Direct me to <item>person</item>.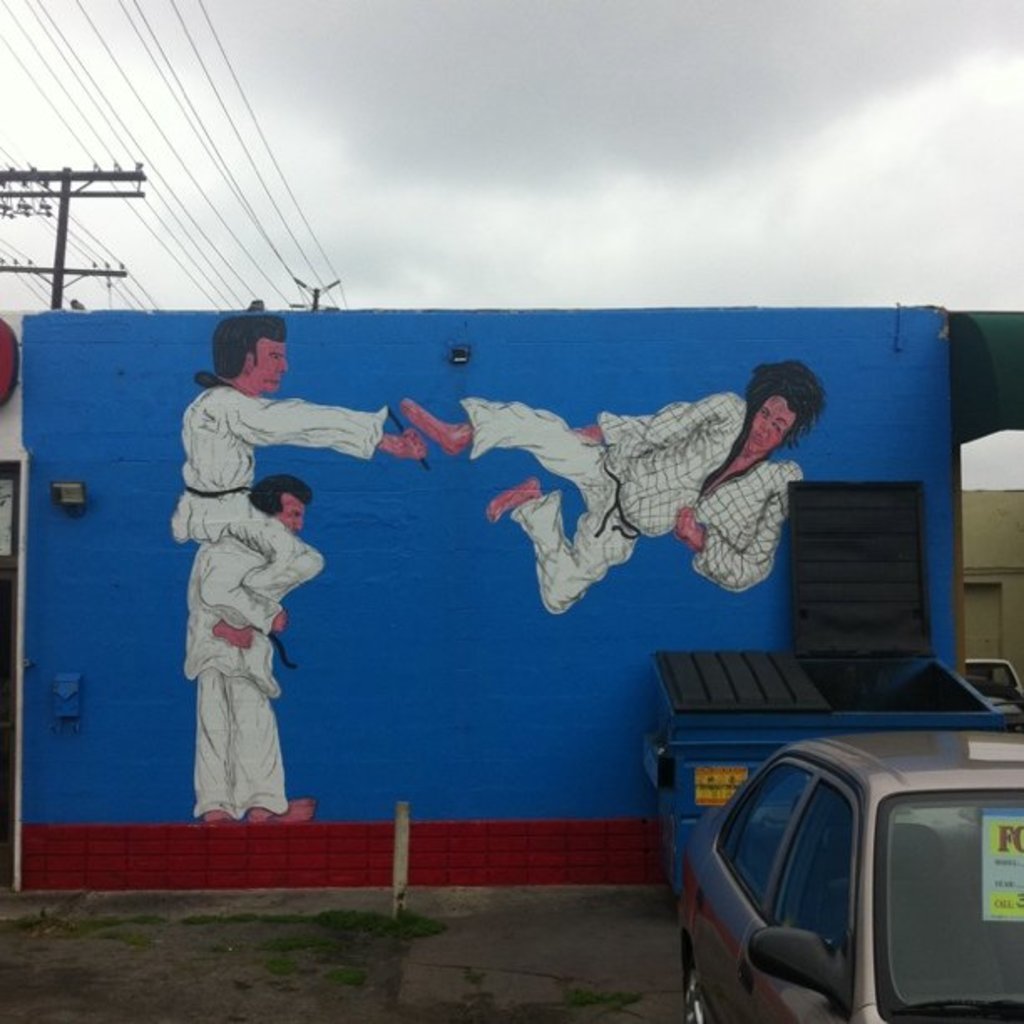
Direction: (169,303,422,634).
